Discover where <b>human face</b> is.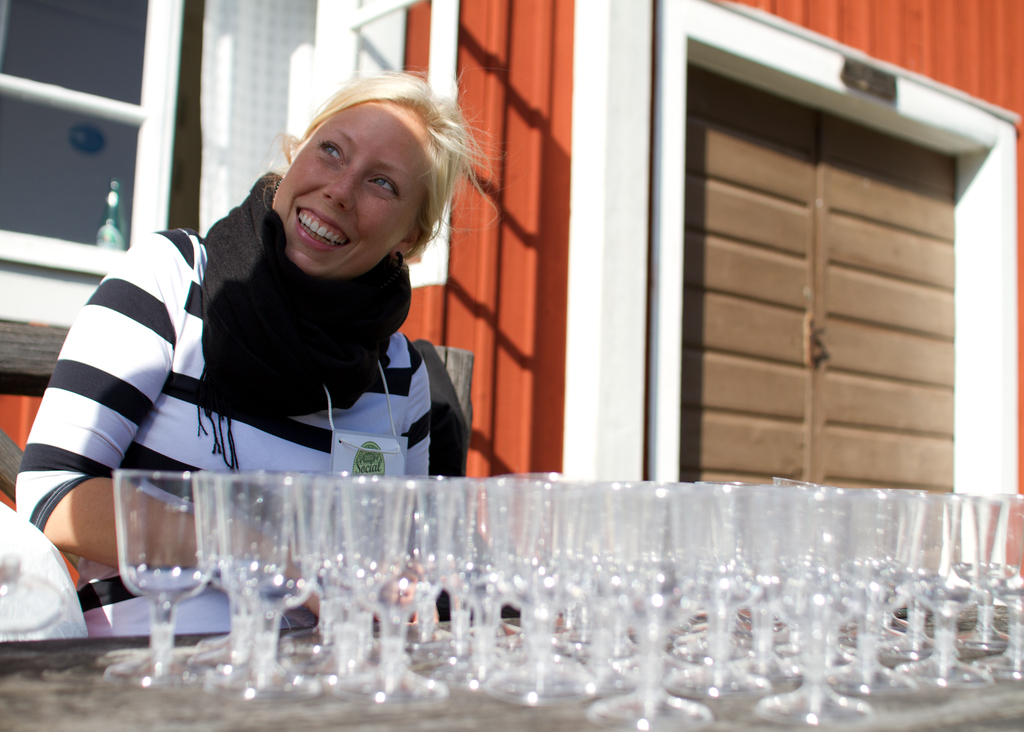
Discovered at <bbox>265, 101, 431, 279</bbox>.
